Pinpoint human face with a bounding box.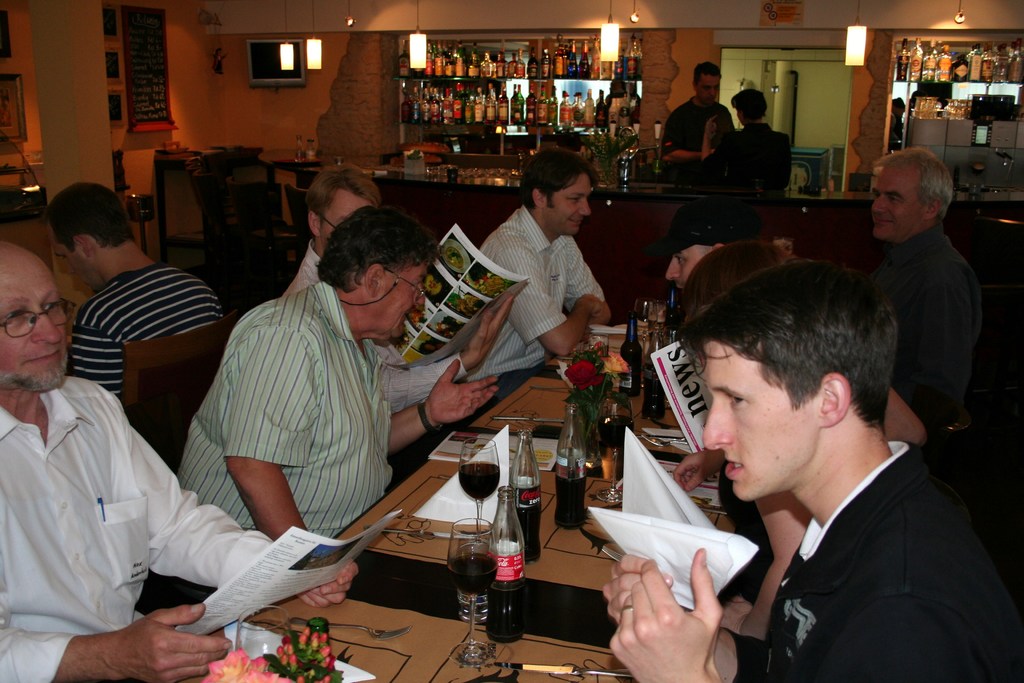
detection(376, 259, 428, 341).
